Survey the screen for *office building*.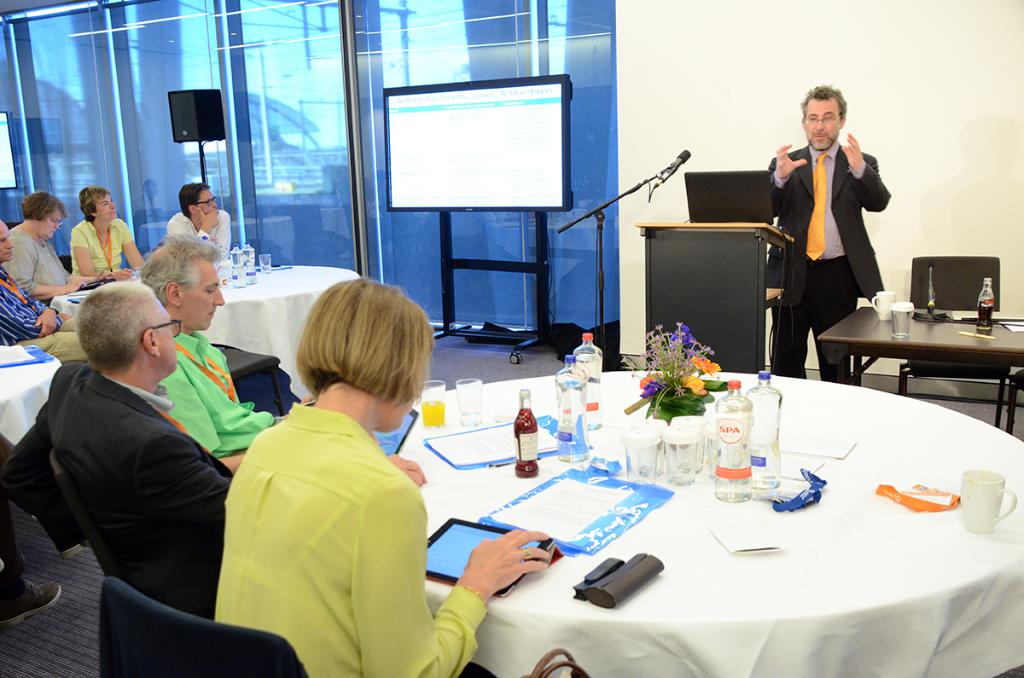
Survey found: pyautogui.locateOnScreen(102, 0, 975, 671).
